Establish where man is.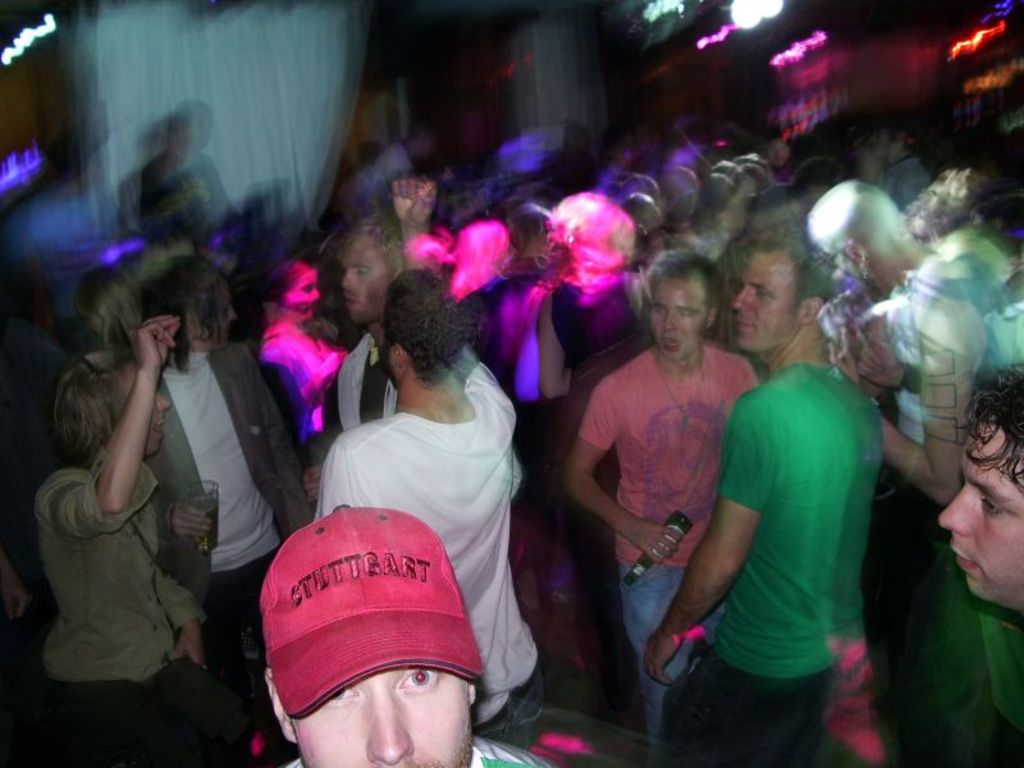
Established at (left=562, top=252, right=751, bottom=740).
